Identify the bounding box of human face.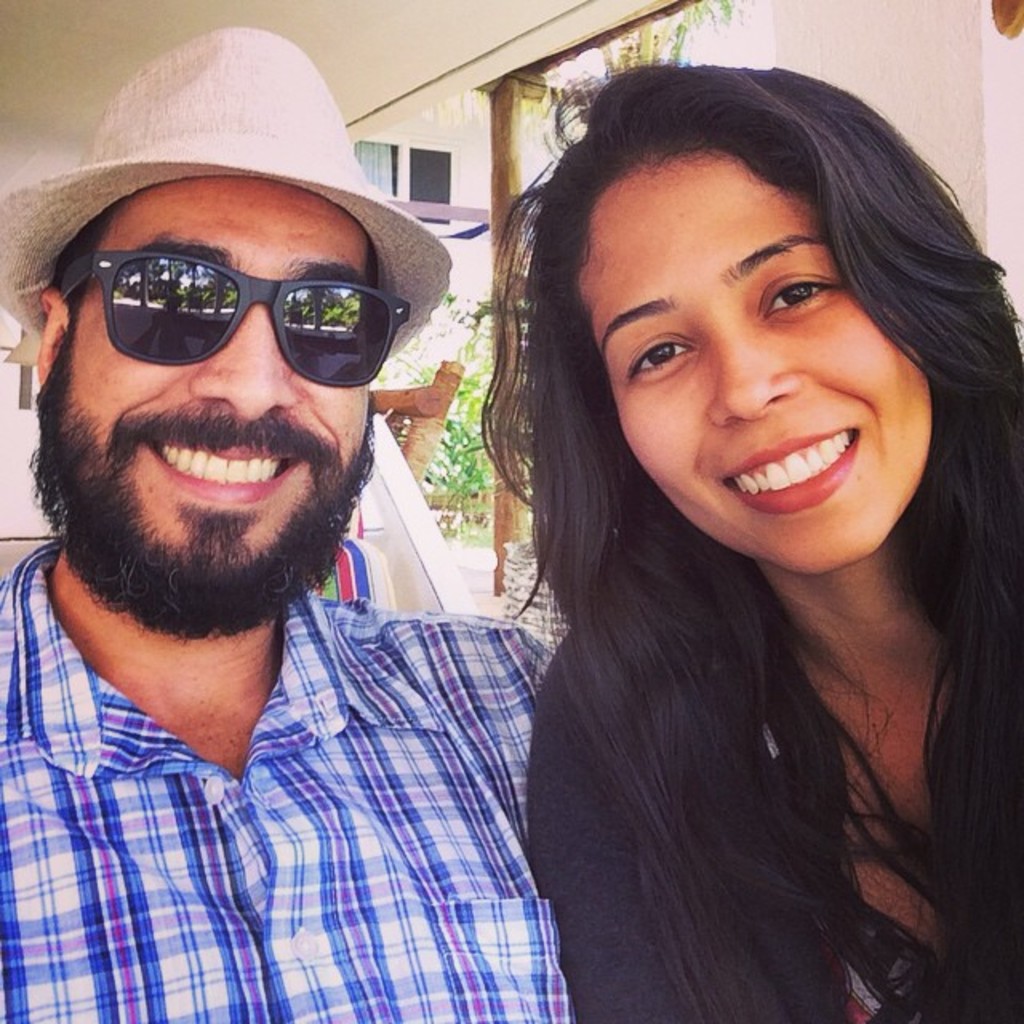
x1=573, y1=154, x2=926, y2=570.
